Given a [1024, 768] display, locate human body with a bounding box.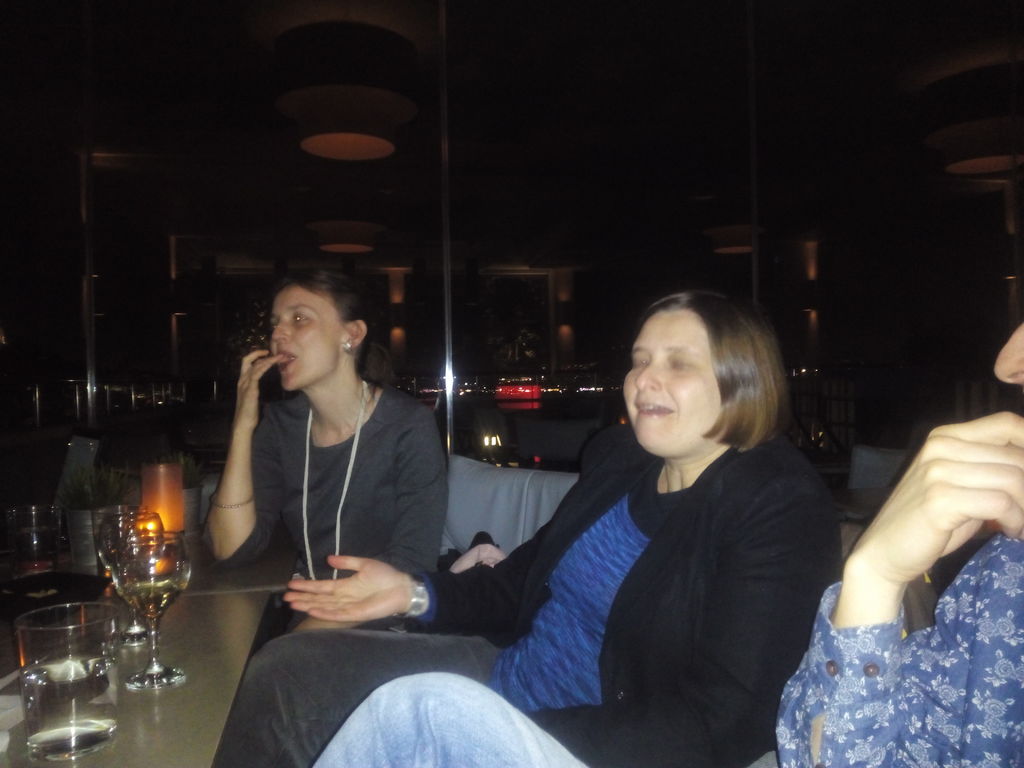
Located: l=202, t=307, r=441, b=702.
